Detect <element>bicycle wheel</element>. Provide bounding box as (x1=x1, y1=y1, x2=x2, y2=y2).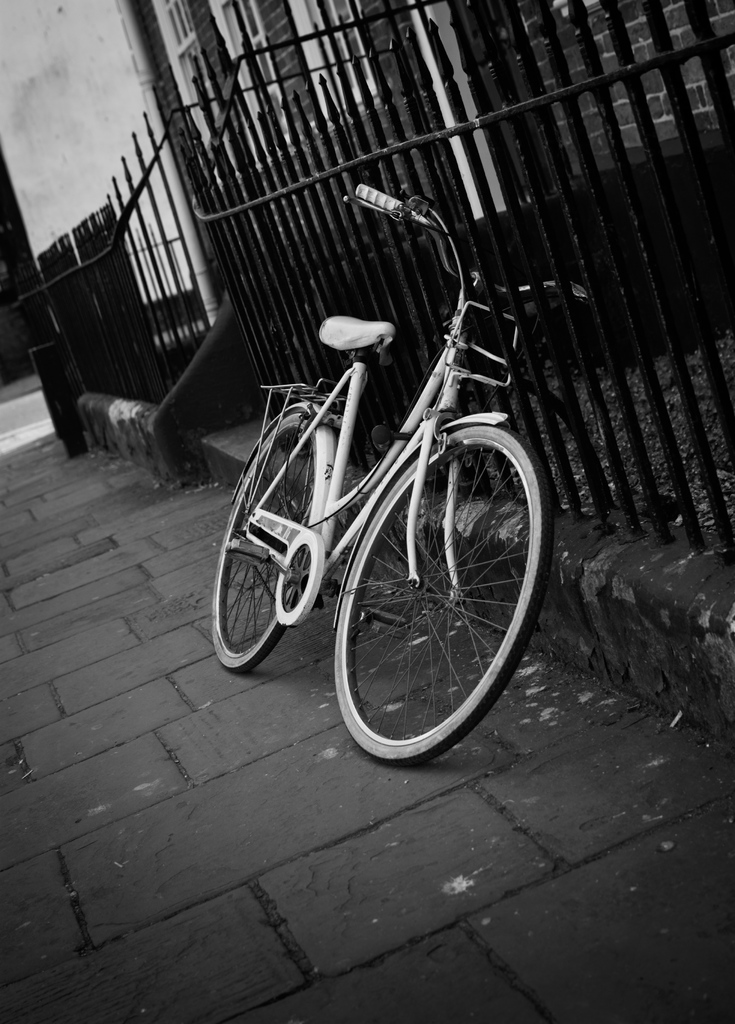
(x1=207, y1=405, x2=328, y2=675).
